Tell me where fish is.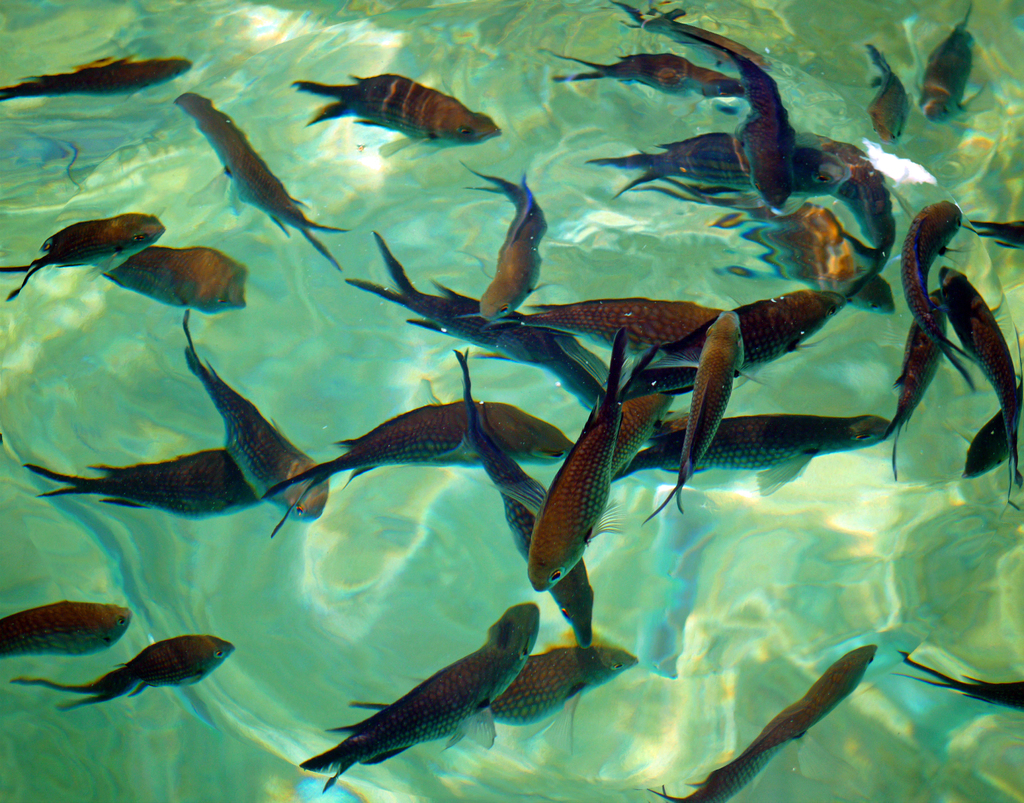
fish is at region(665, 282, 851, 375).
